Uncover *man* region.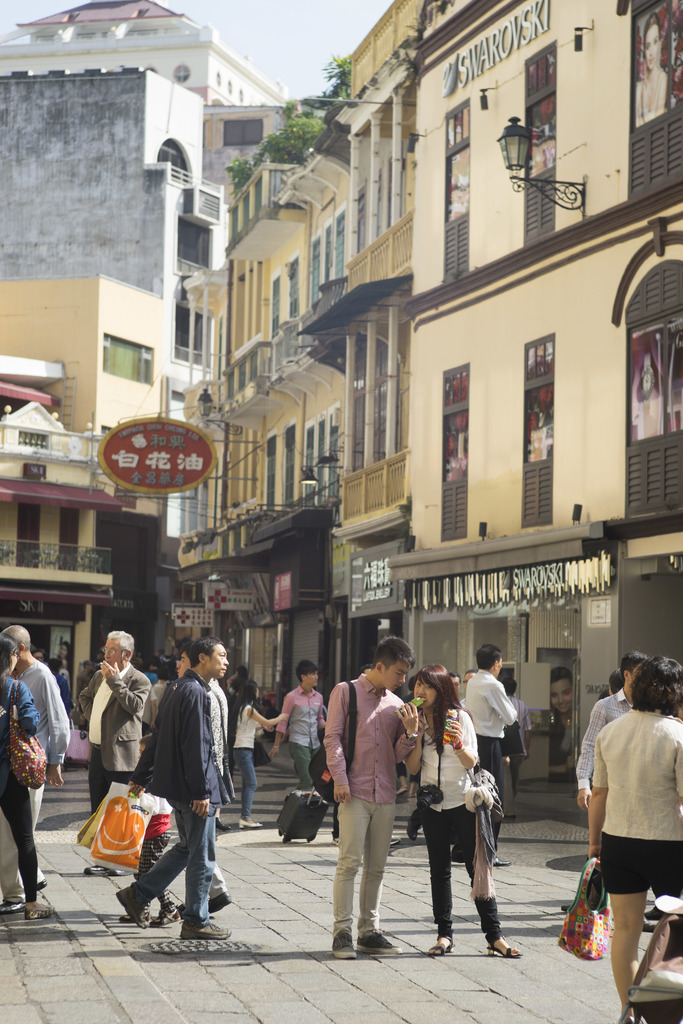
Uncovered: box=[322, 633, 421, 959].
